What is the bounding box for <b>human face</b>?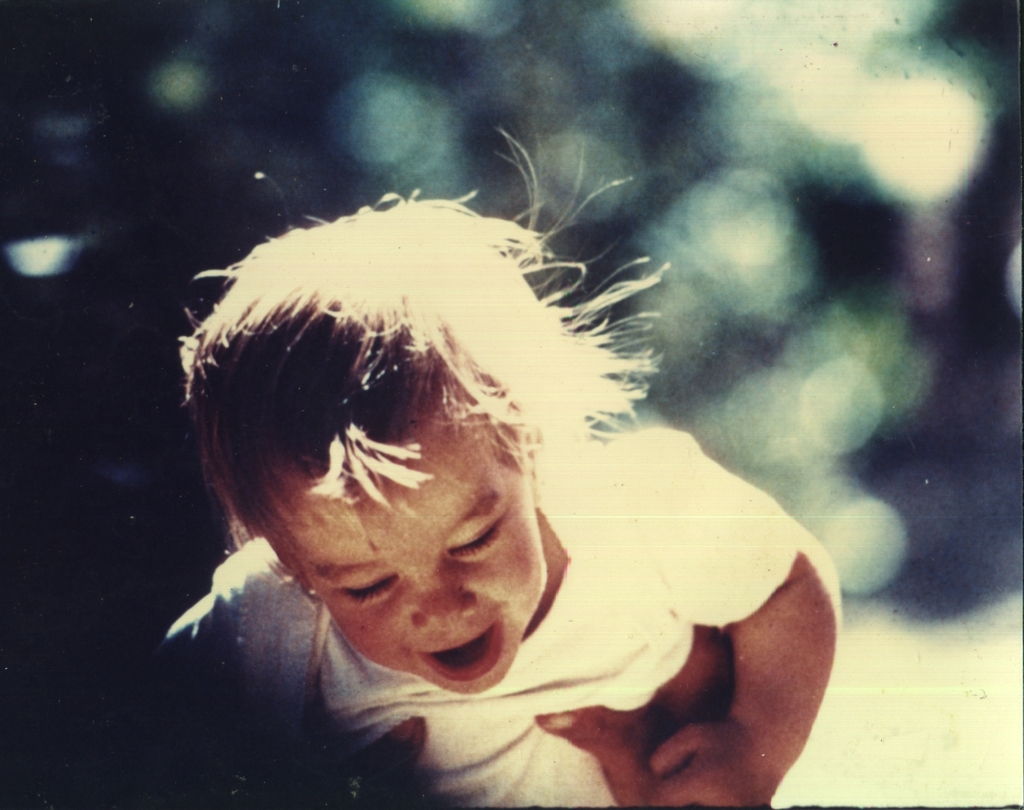
286, 435, 547, 694.
